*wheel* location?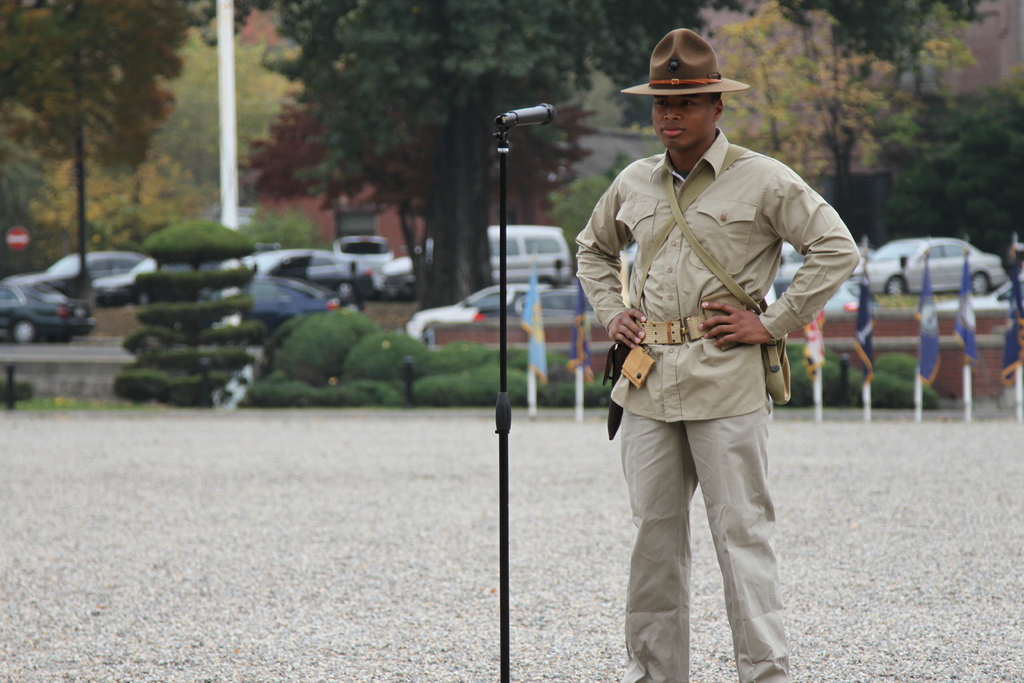
<box>886,277,904,294</box>
